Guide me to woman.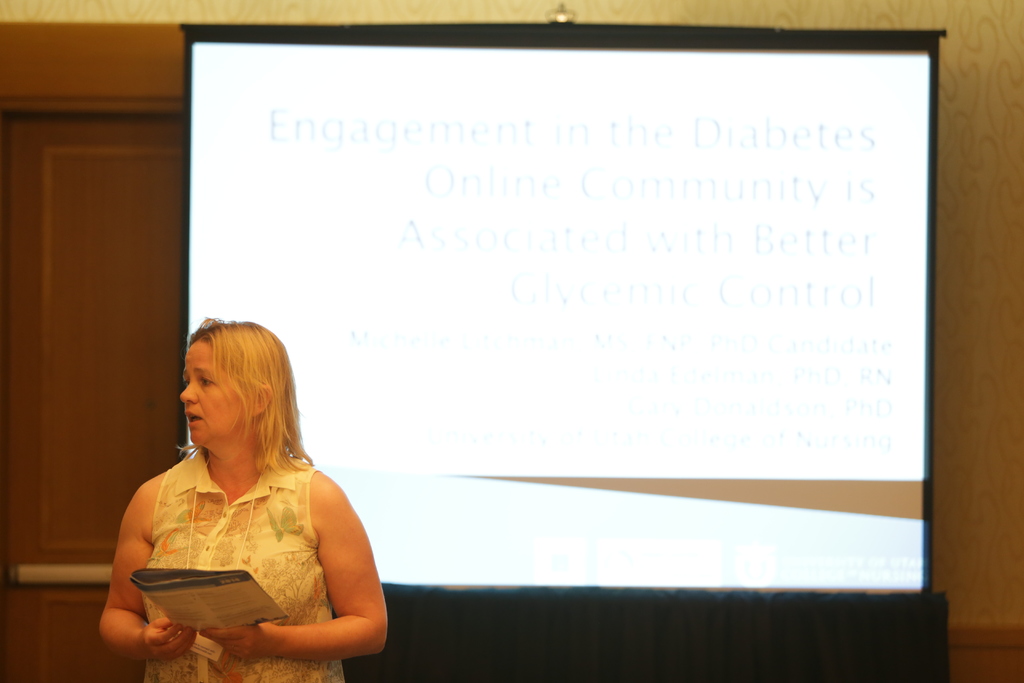
Guidance: bbox=[99, 315, 385, 682].
